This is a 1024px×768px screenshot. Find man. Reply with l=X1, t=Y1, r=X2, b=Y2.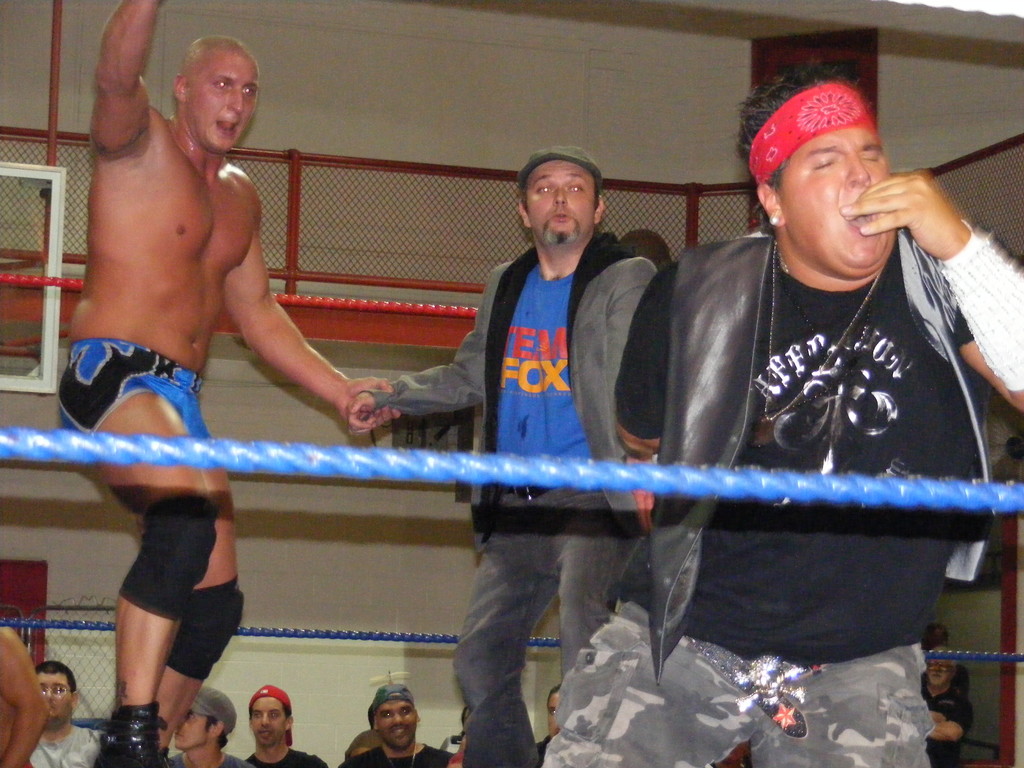
l=920, t=643, r=972, b=767.
